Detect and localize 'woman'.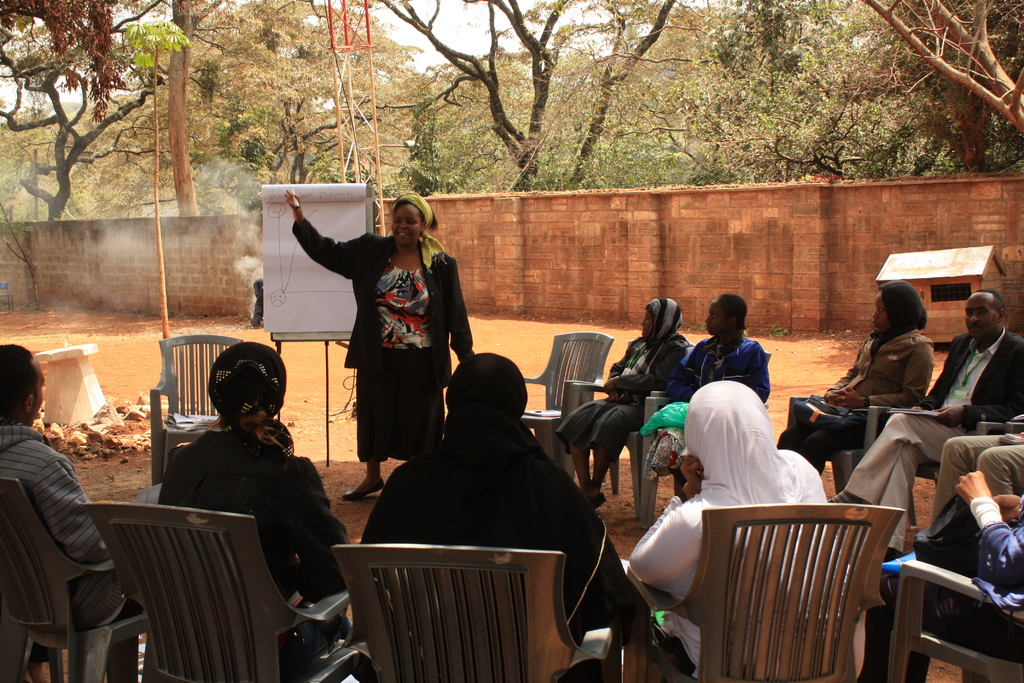
Localized at 647/294/771/498.
